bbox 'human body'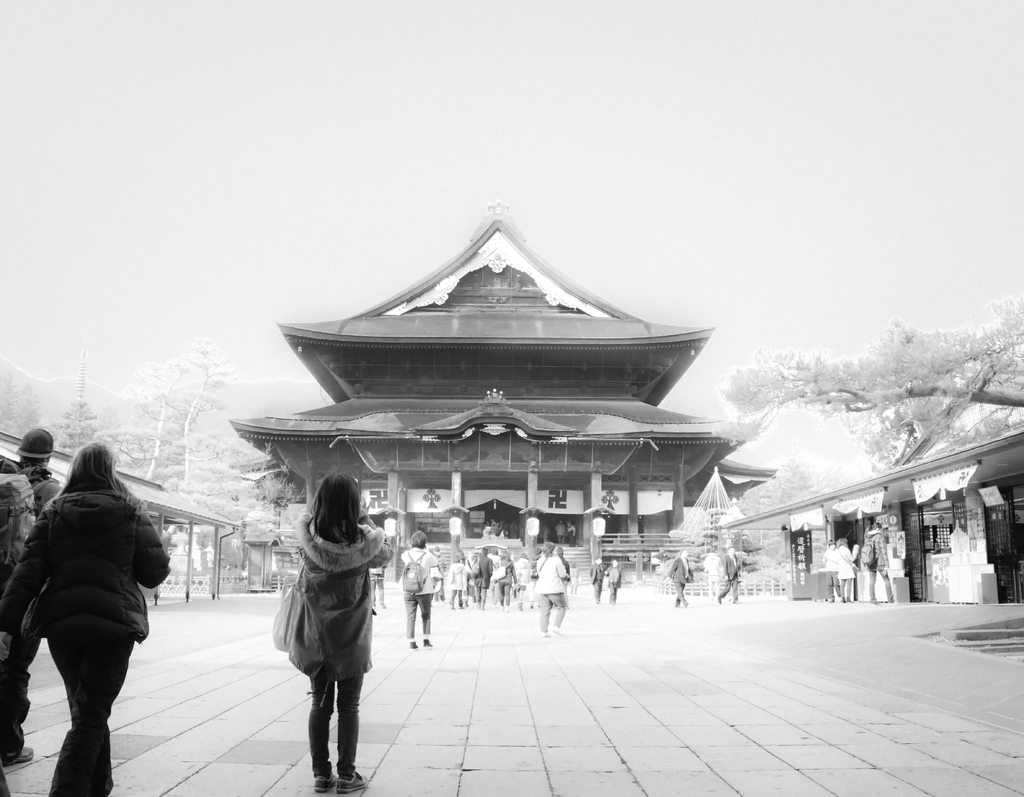
left=607, top=561, right=620, bottom=602
